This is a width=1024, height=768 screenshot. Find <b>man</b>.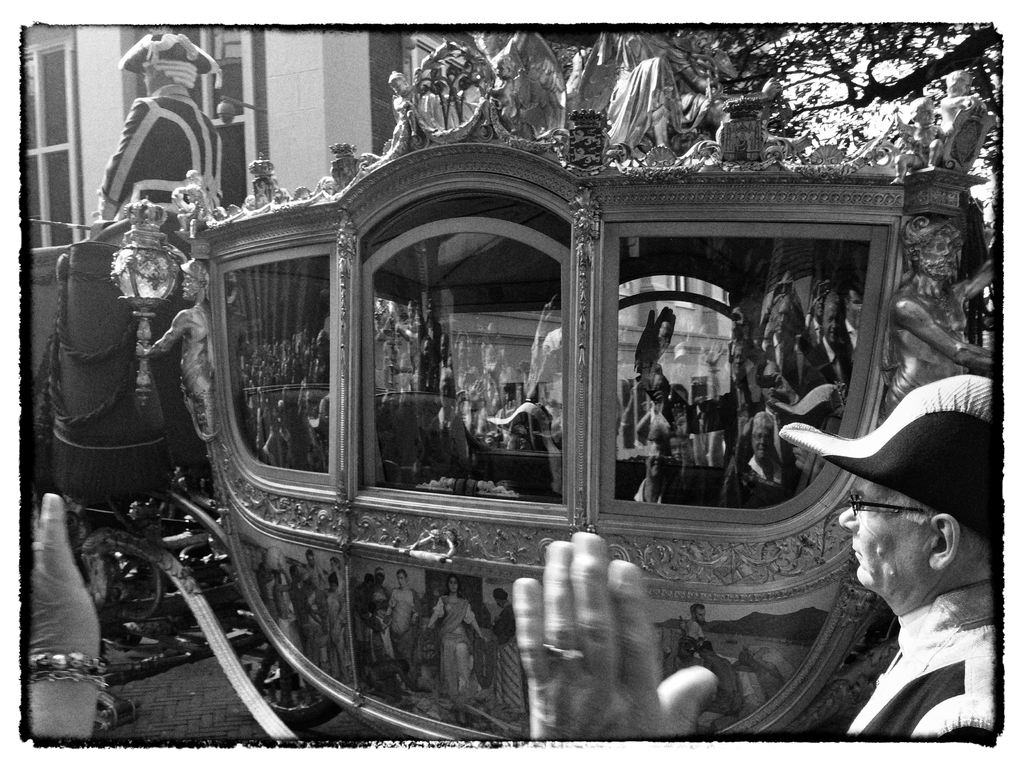
Bounding box: box=[806, 288, 851, 404].
